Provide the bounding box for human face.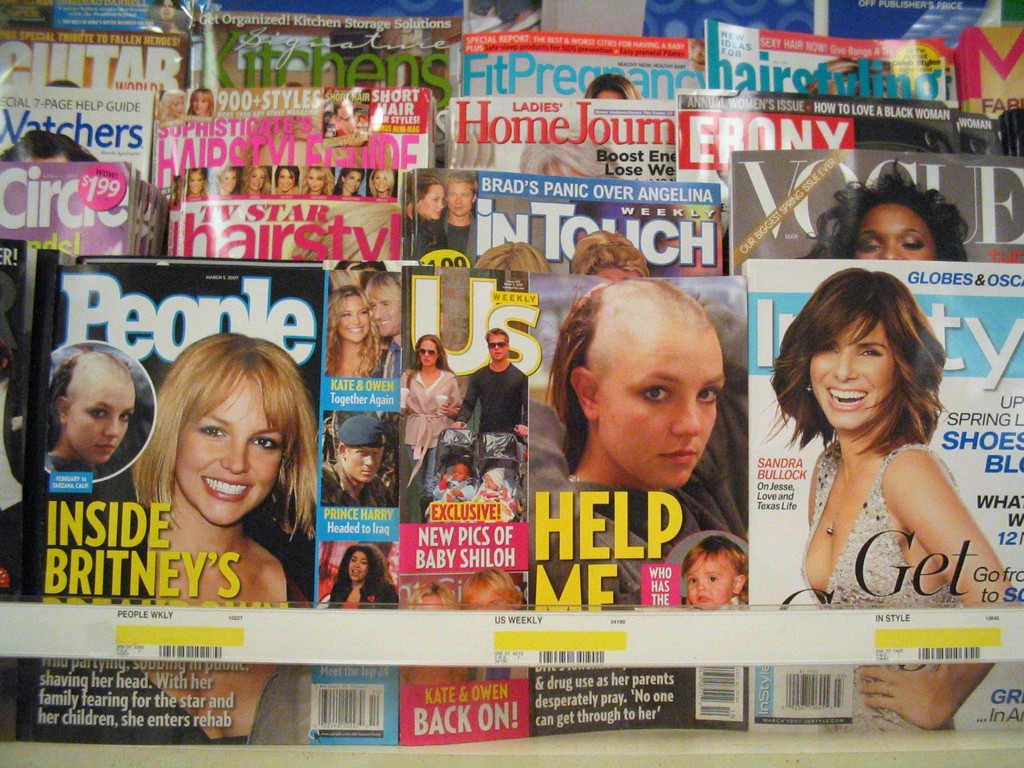
<bbox>601, 336, 725, 484</bbox>.
